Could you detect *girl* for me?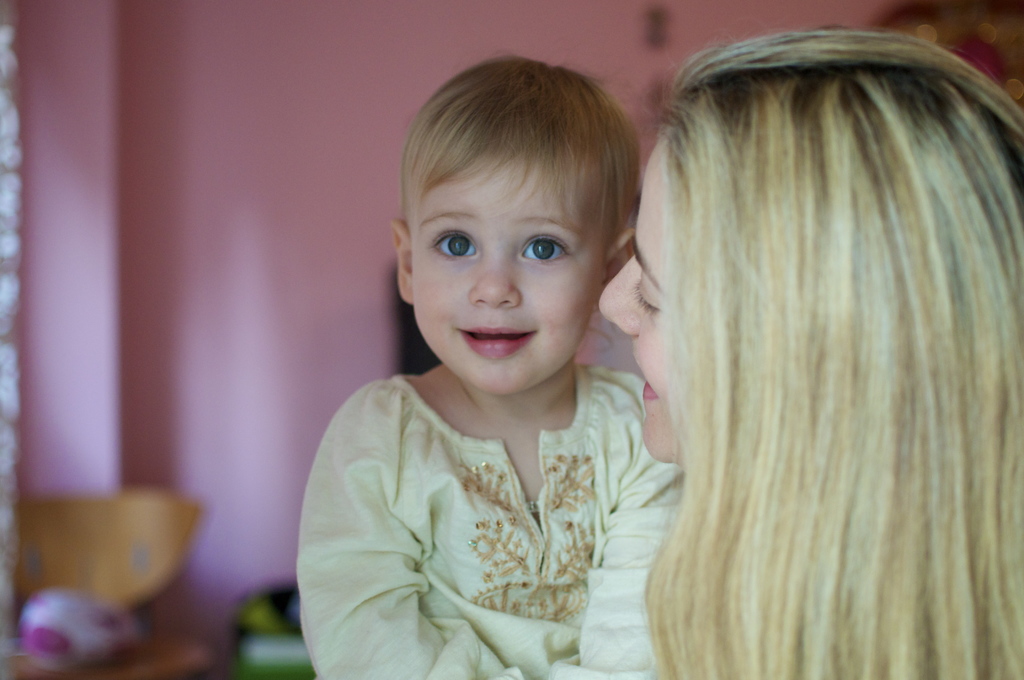
Detection result: (left=296, top=49, right=685, bottom=679).
